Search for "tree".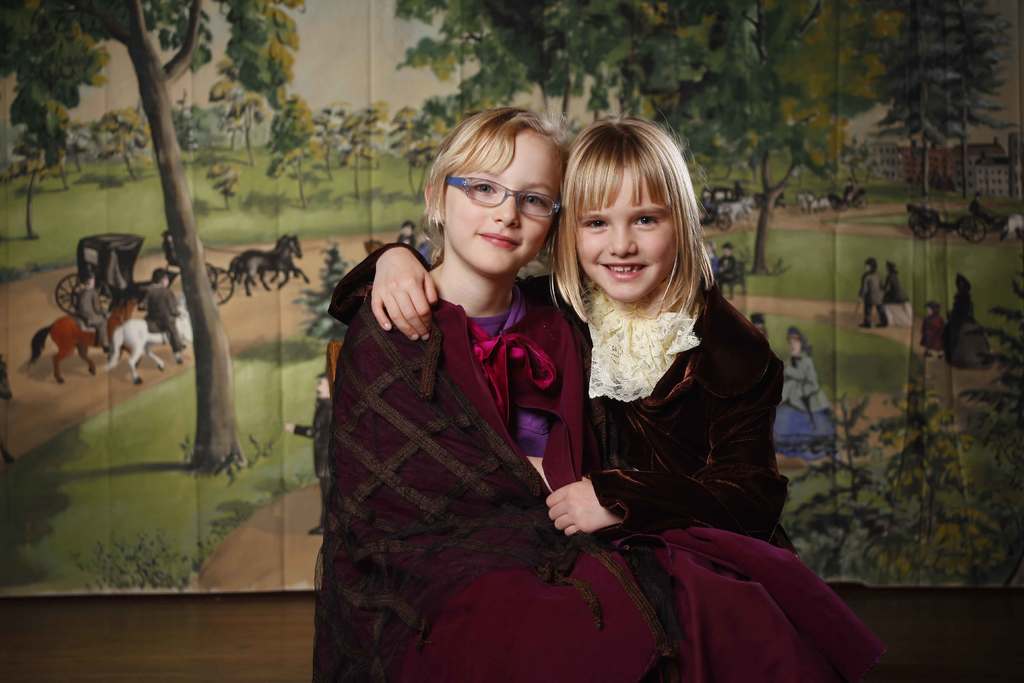
Found at bbox=[204, 78, 264, 160].
